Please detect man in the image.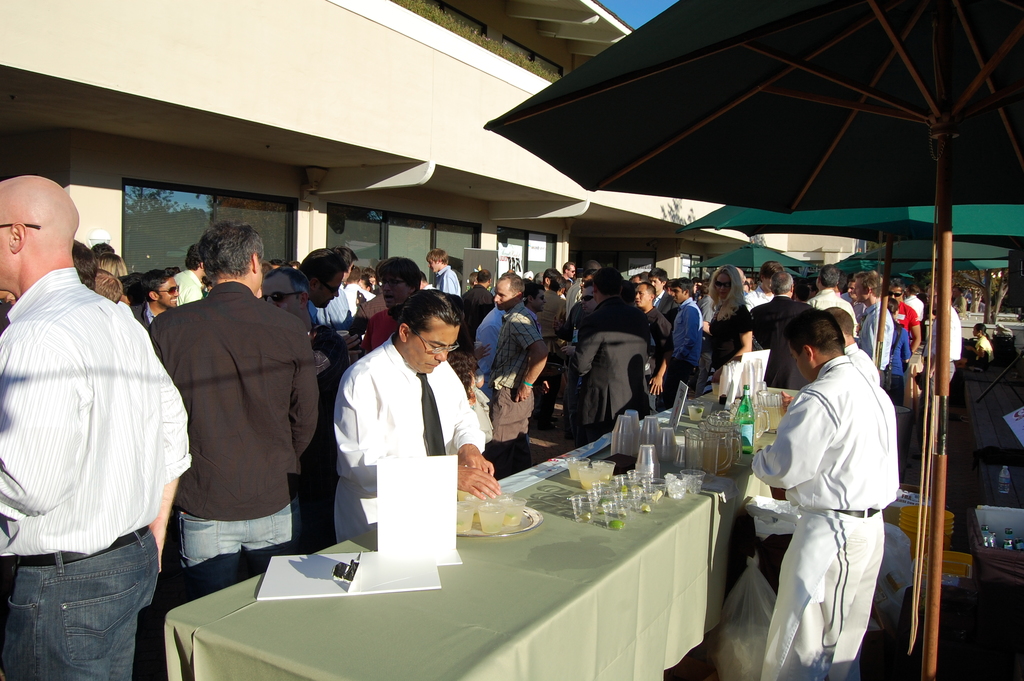
(149, 219, 330, 597).
